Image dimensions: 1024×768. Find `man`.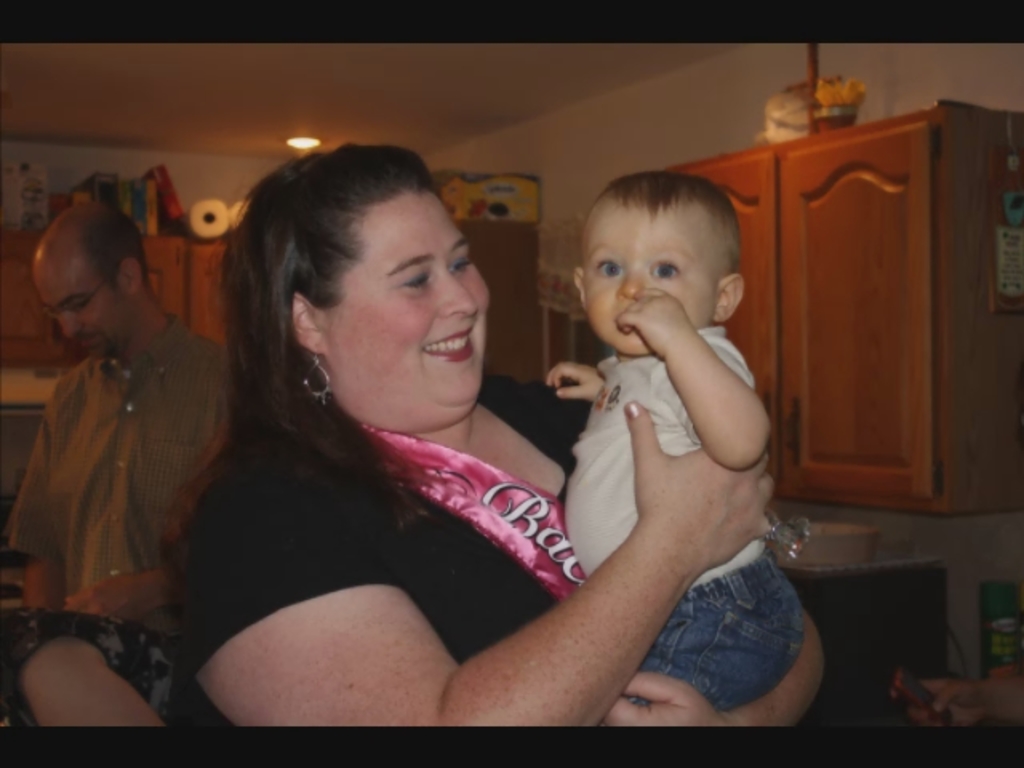
box(10, 205, 240, 664).
